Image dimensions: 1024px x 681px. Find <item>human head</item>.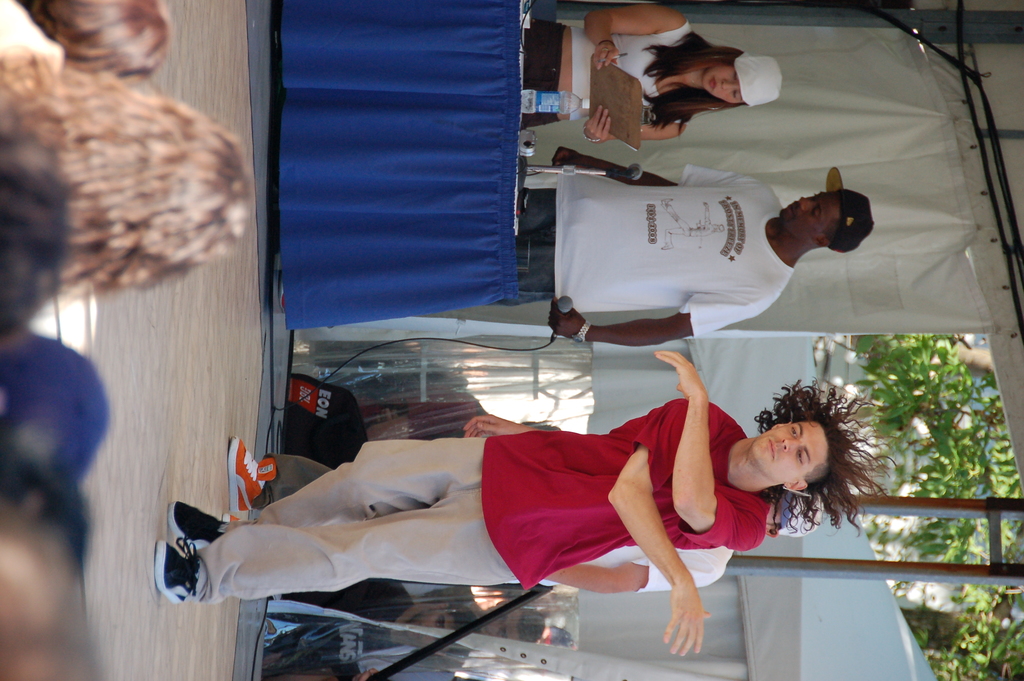
pyautogui.locateOnScreen(748, 416, 838, 494).
